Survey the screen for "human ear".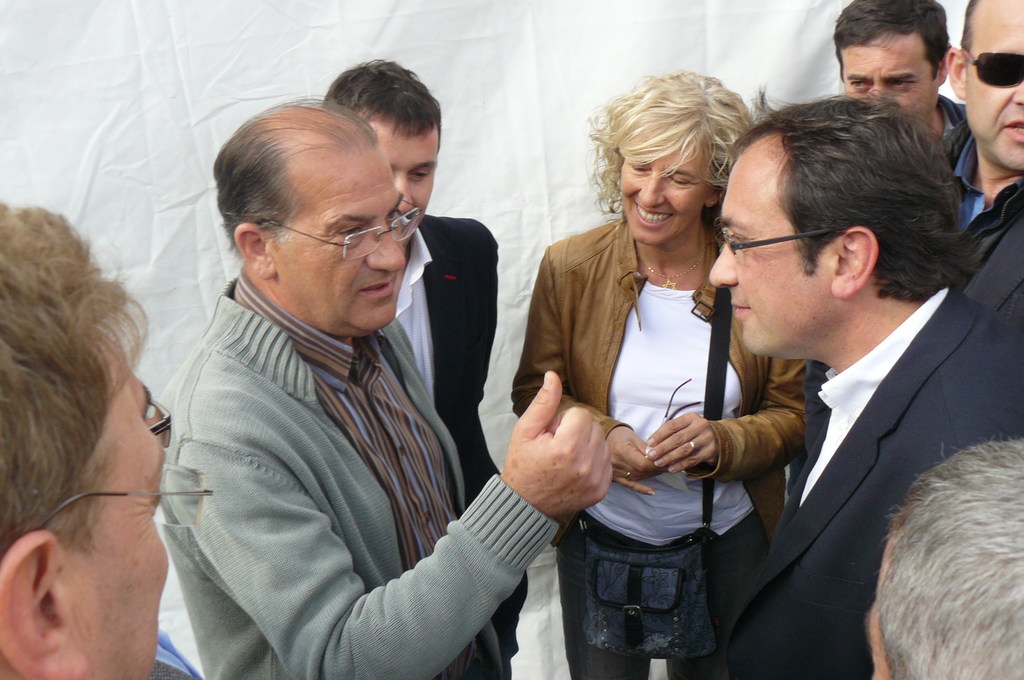
Survey found: 0,526,98,679.
